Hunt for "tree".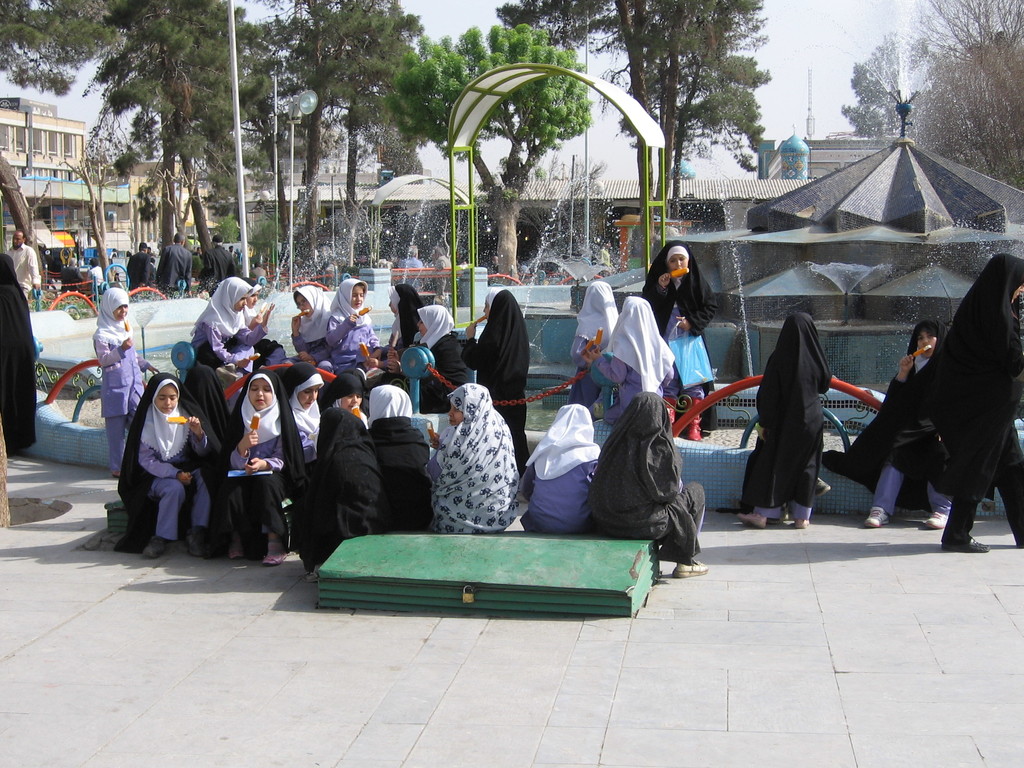
Hunted down at x1=916, y1=0, x2=1023, y2=194.
